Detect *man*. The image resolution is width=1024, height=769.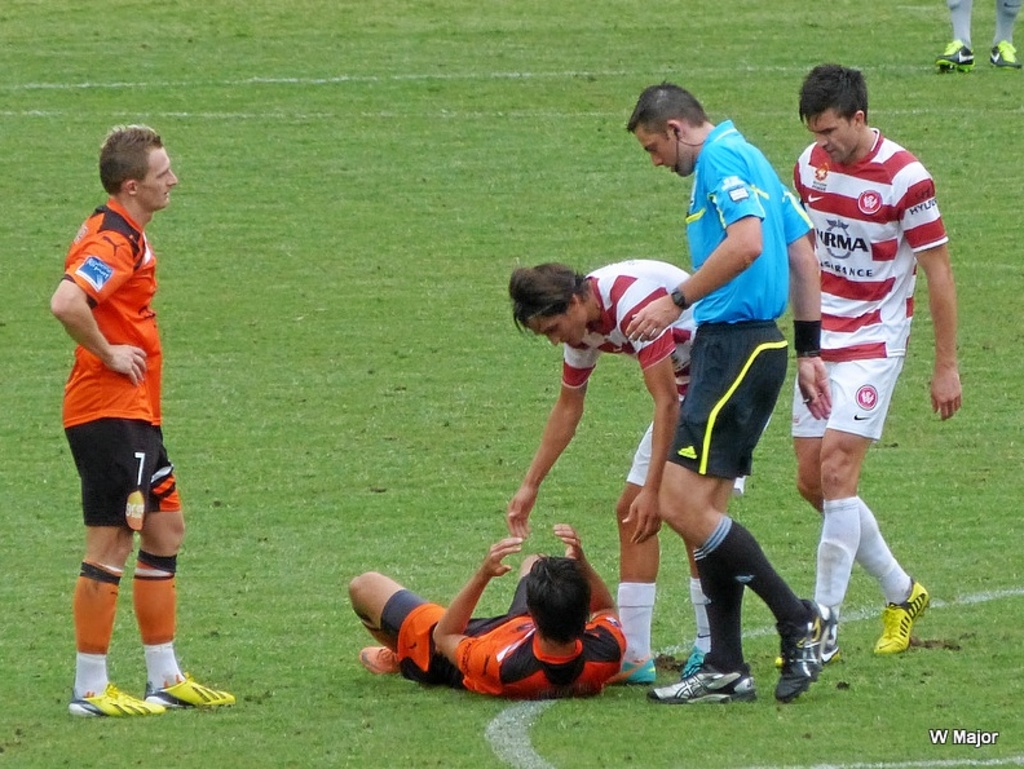
(left=348, top=521, right=628, bottom=697).
